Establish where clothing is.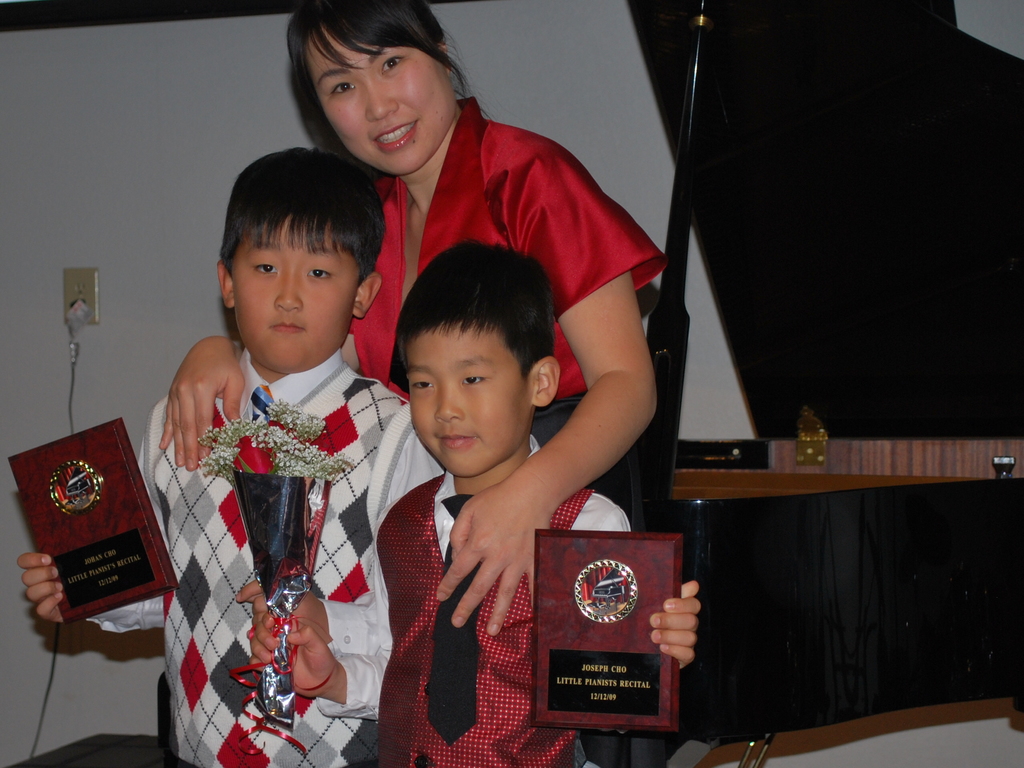
Established at left=318, top=428, right=630, bottom=765.
